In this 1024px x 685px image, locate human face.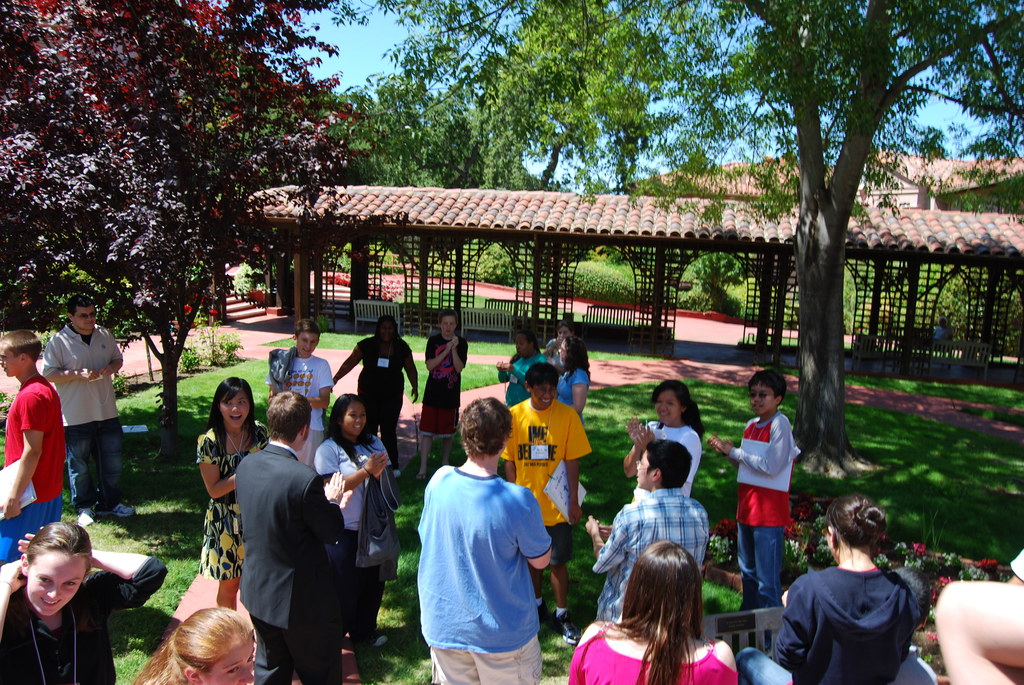
Bounding box: select_region(748, 382, 774, 416).
